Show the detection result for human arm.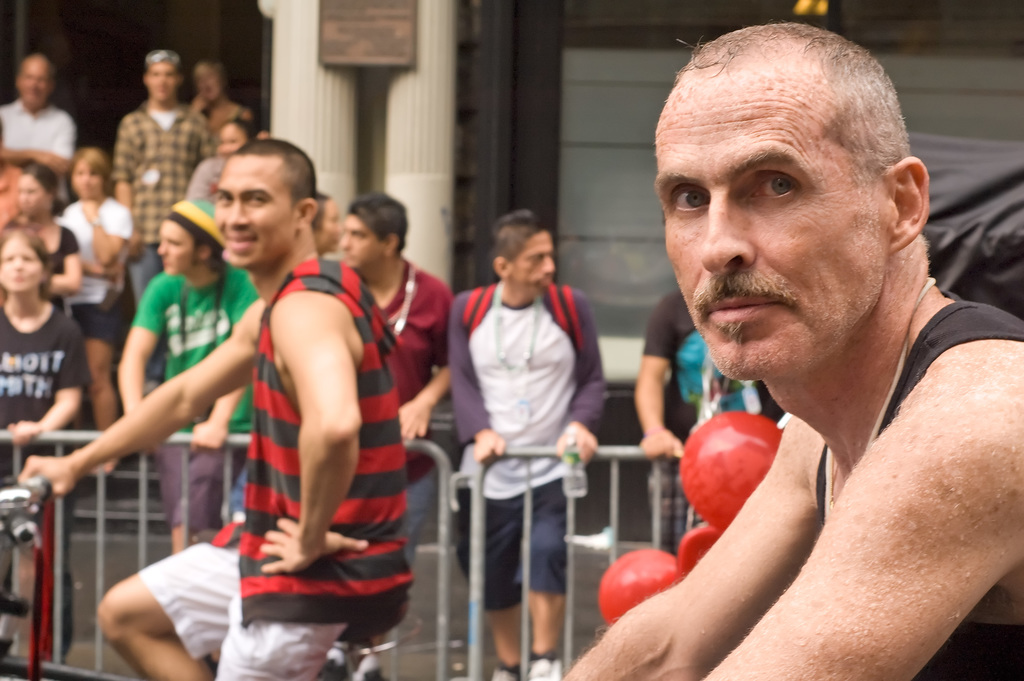
{"left": 111, "top": 113, "right": 131, "bottom": 209}.
